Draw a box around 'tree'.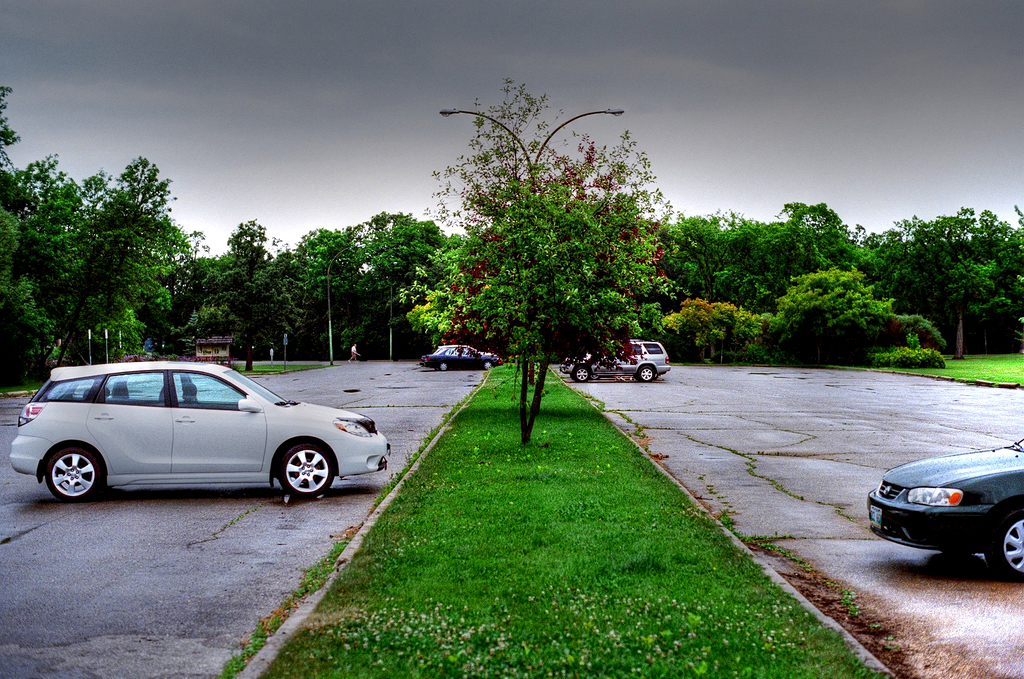
(861,188,1020,353).
